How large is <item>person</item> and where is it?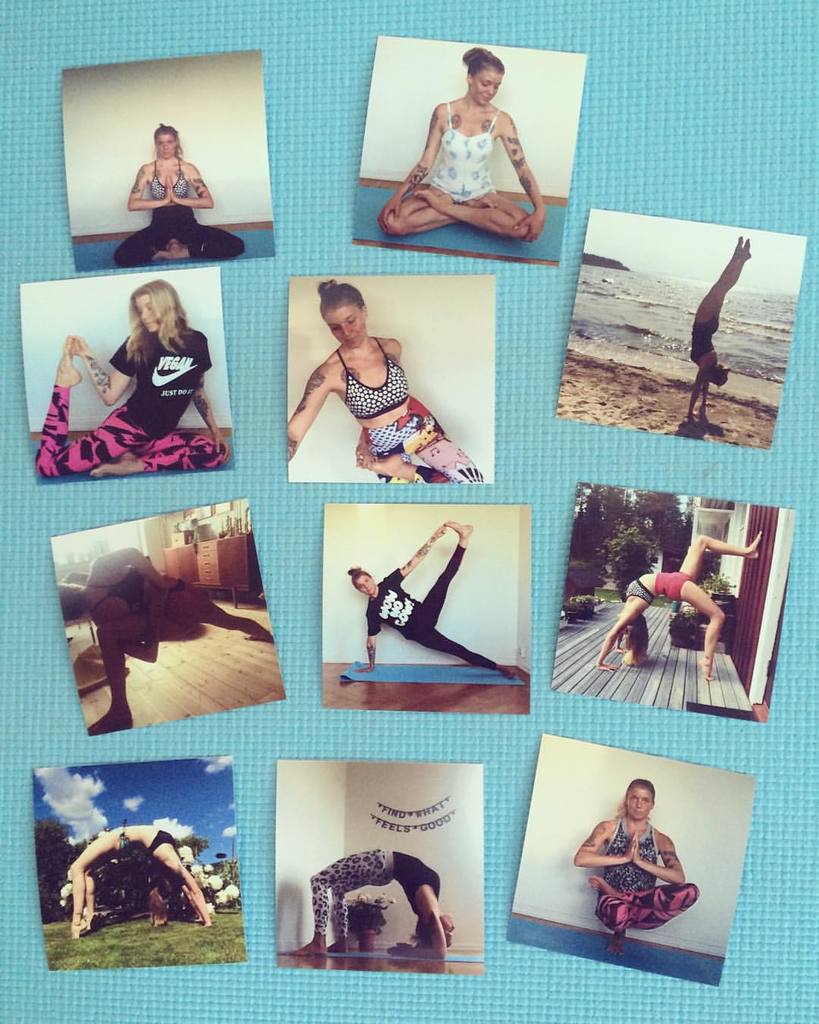
Bounding box: rect(349, 517, 516, 679).
